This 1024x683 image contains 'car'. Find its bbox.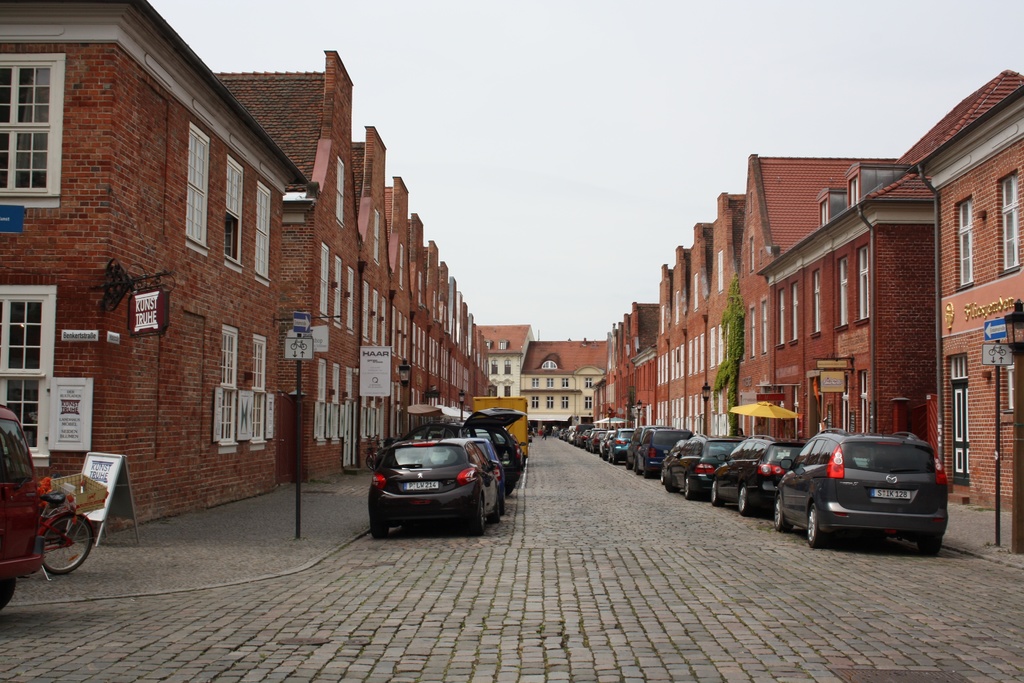
376,407,528,495.
